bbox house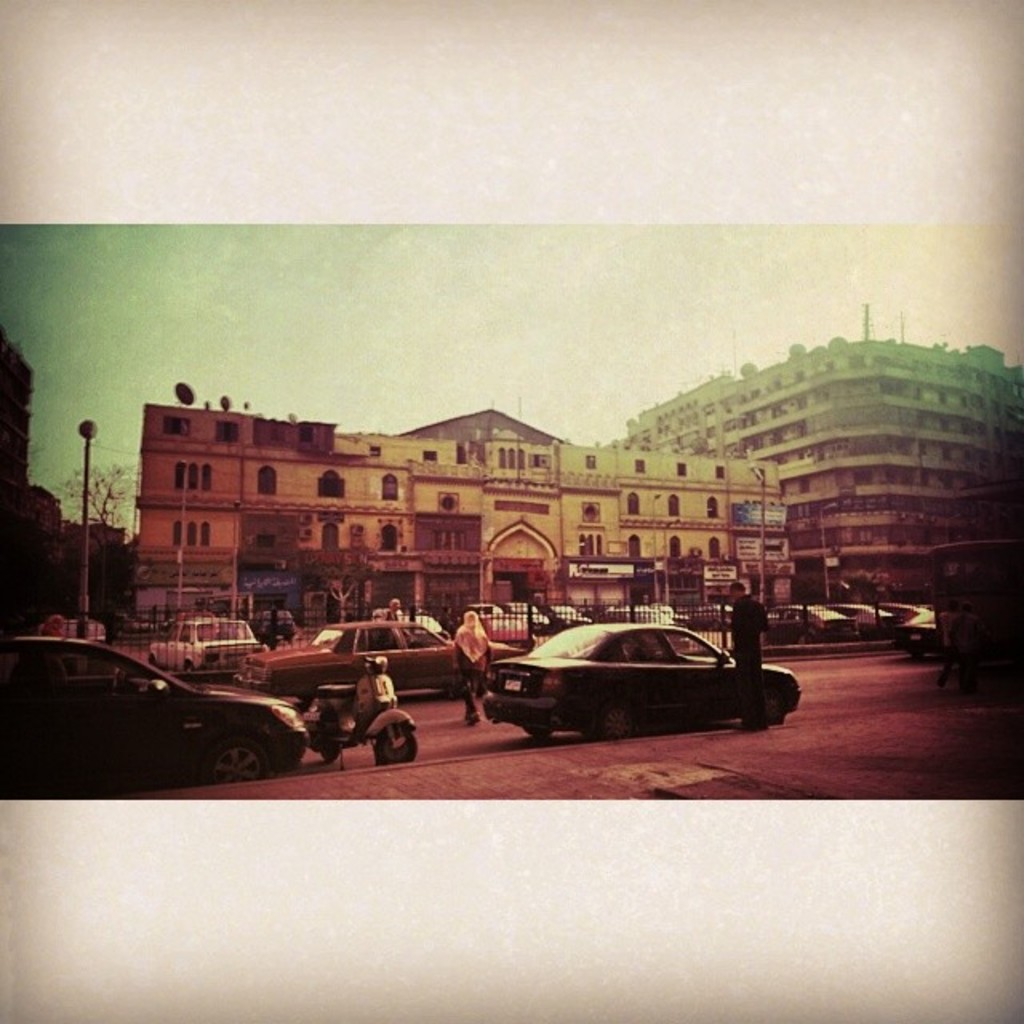
[left=595, top=304, right=1022, bottom=605]
